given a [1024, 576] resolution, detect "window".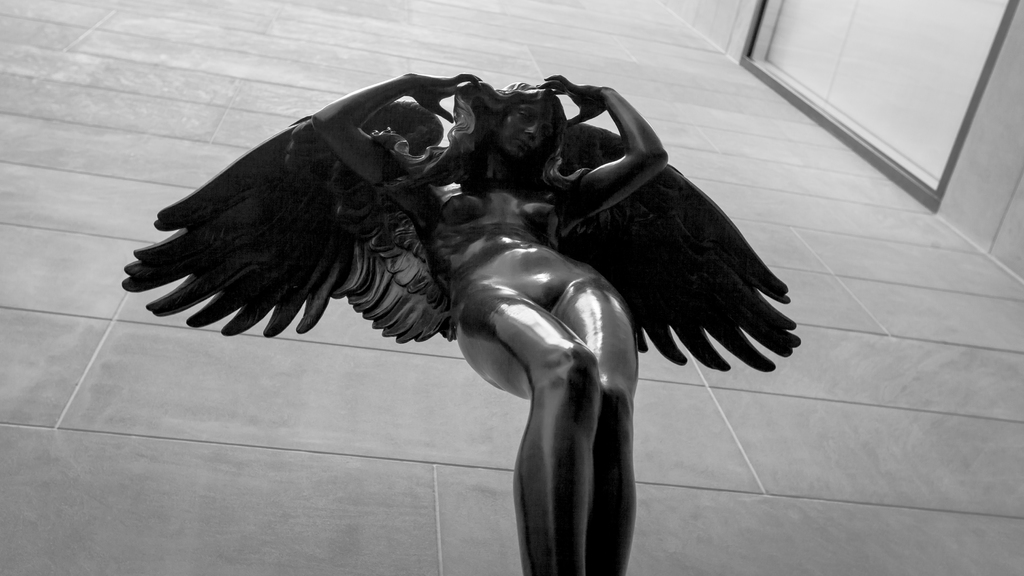
box=[740, 0, 1023, 209].
